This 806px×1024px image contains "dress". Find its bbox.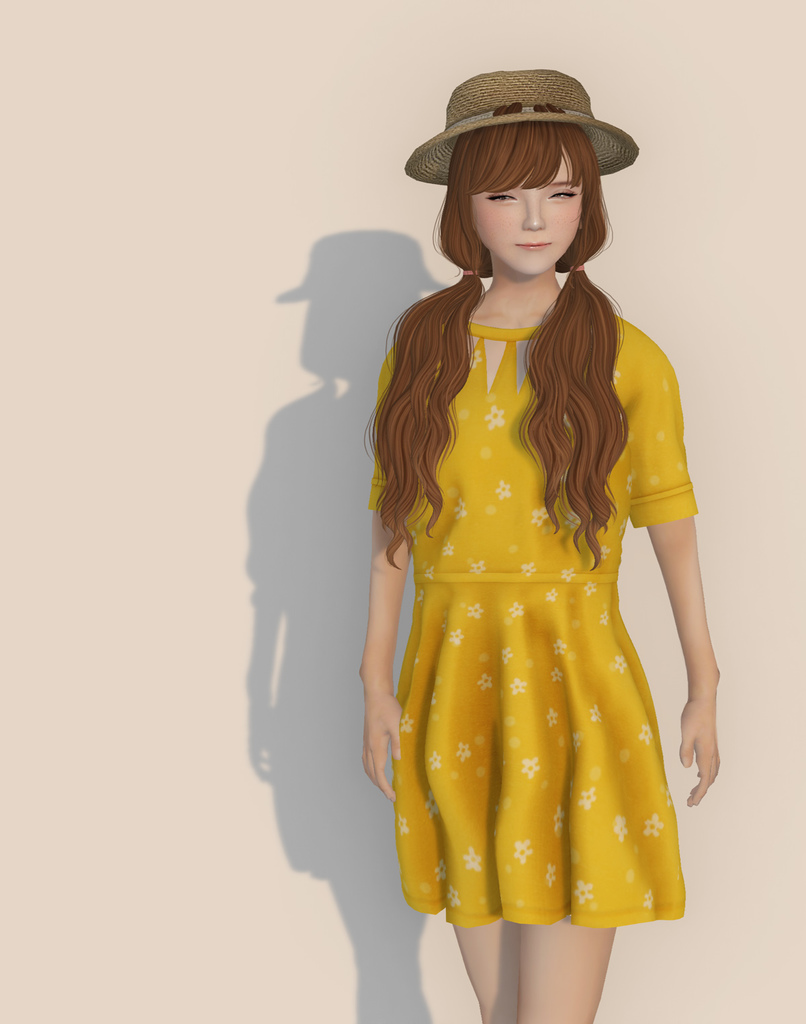
pyautogui.locateOnScreen(367, 314, 703, 925).
